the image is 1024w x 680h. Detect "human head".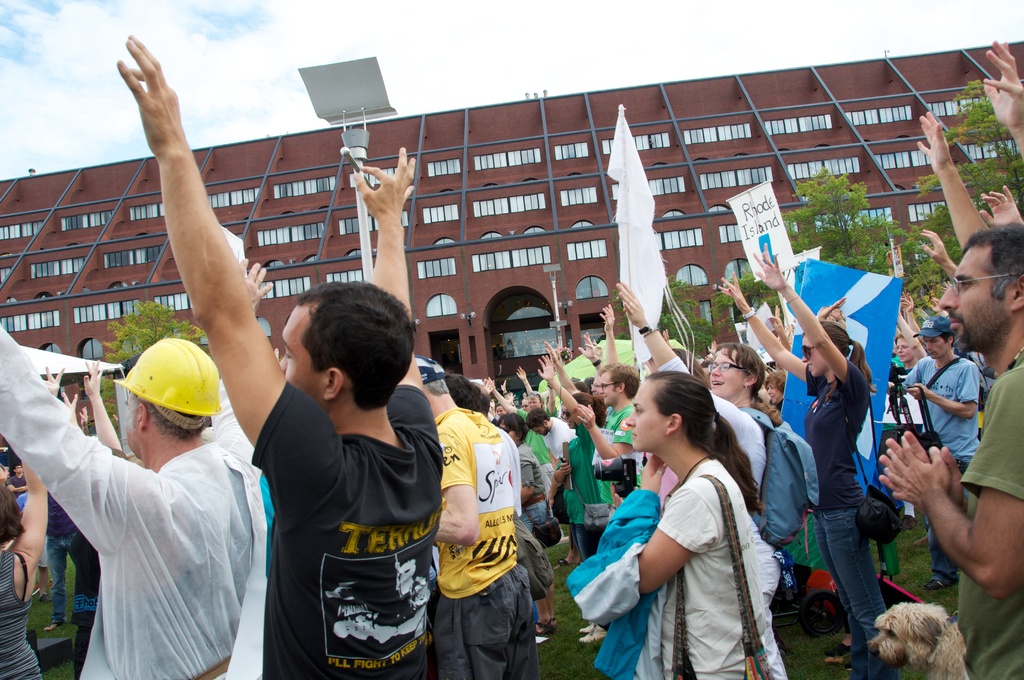
Detection: bbox(921, 316, 955, 362).
